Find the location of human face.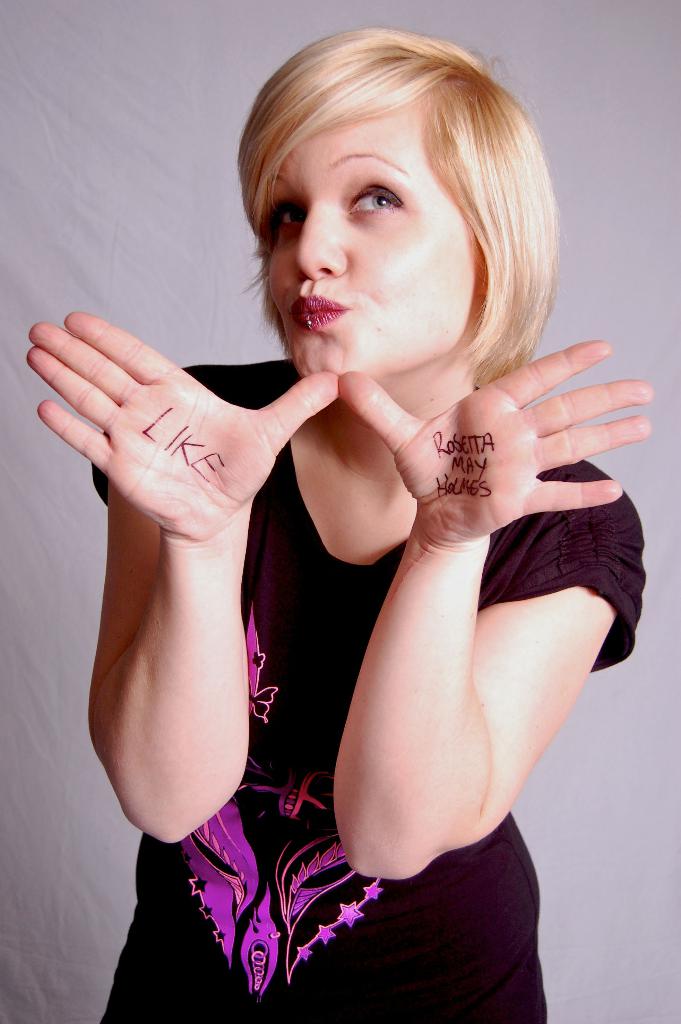
Location: <bbox>265, 116, 473, 379</bbox>.
